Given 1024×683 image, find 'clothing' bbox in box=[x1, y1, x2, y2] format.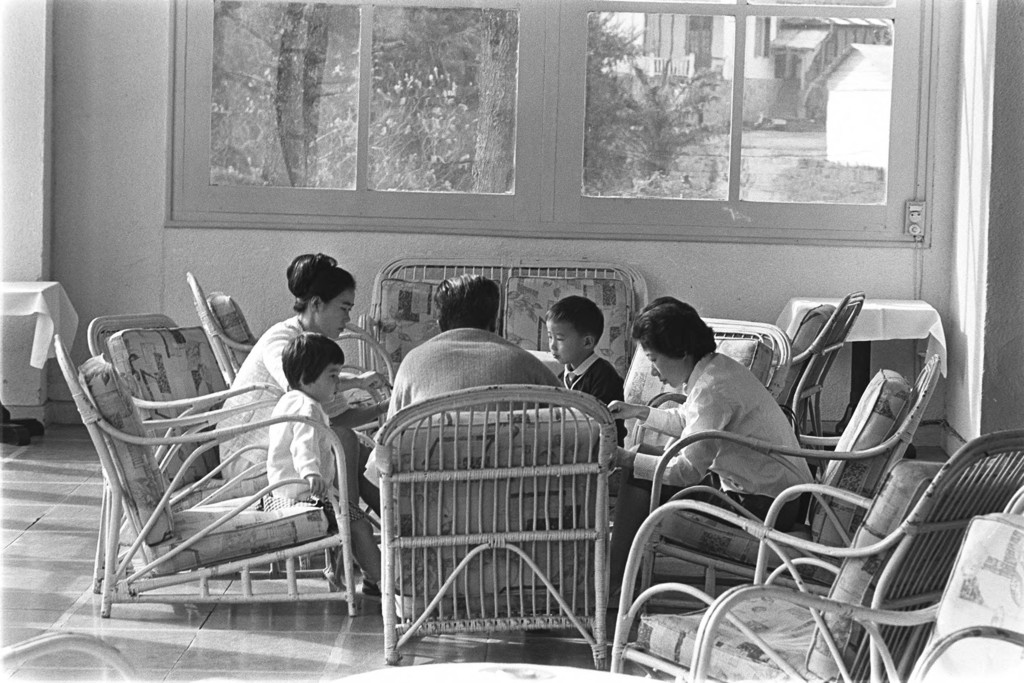
box=[372, 329, 585, 461].
